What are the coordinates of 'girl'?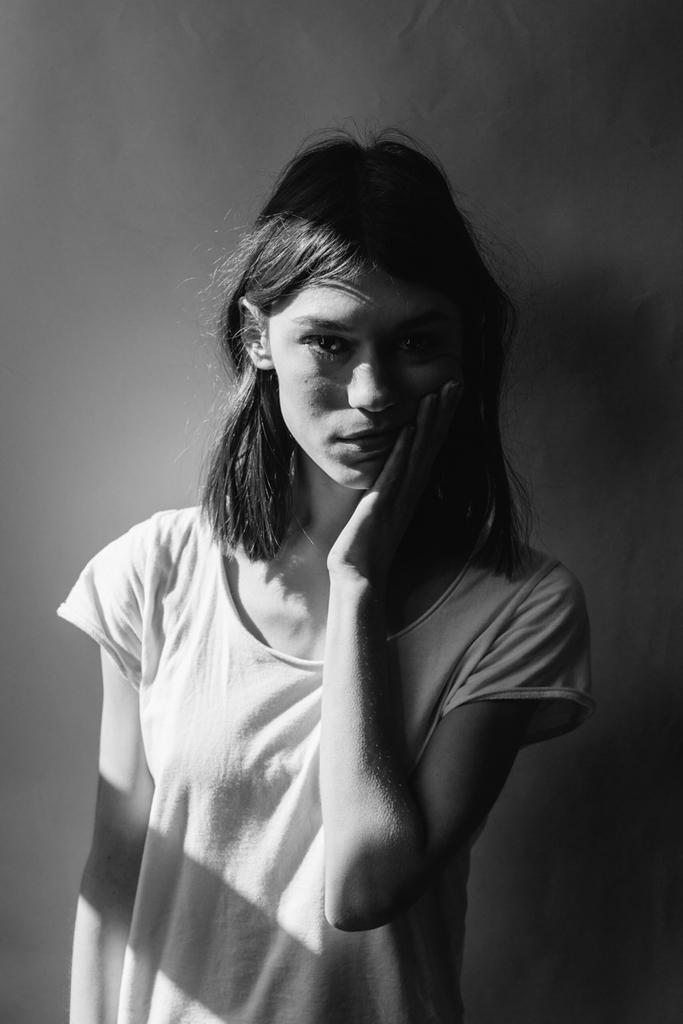
(x1=52, y1=125, x2=587, y2=1023).
